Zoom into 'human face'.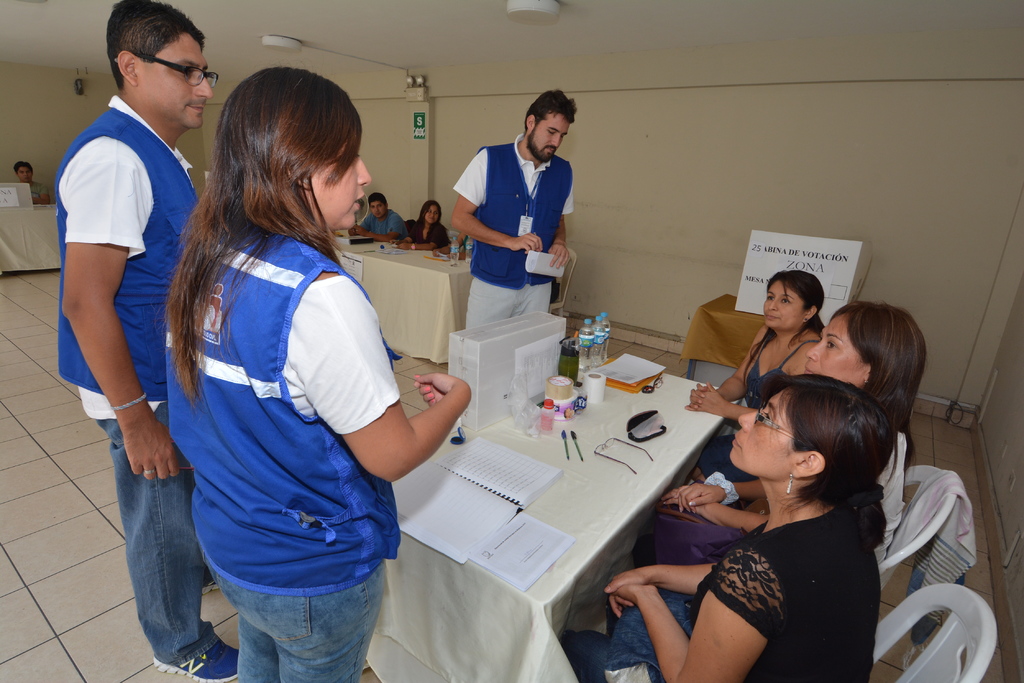
Zoom target: x1=422, y1=204, x2=440, y2=228.
